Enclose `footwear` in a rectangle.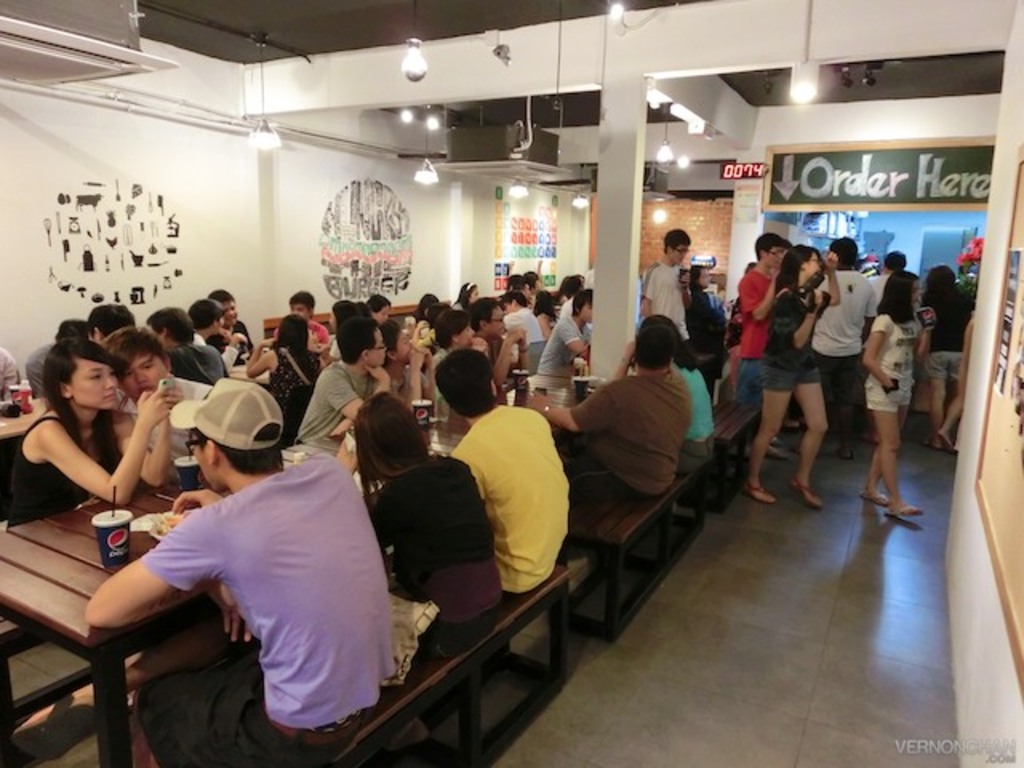
left=765, top=443, right=789, bottom=456.
